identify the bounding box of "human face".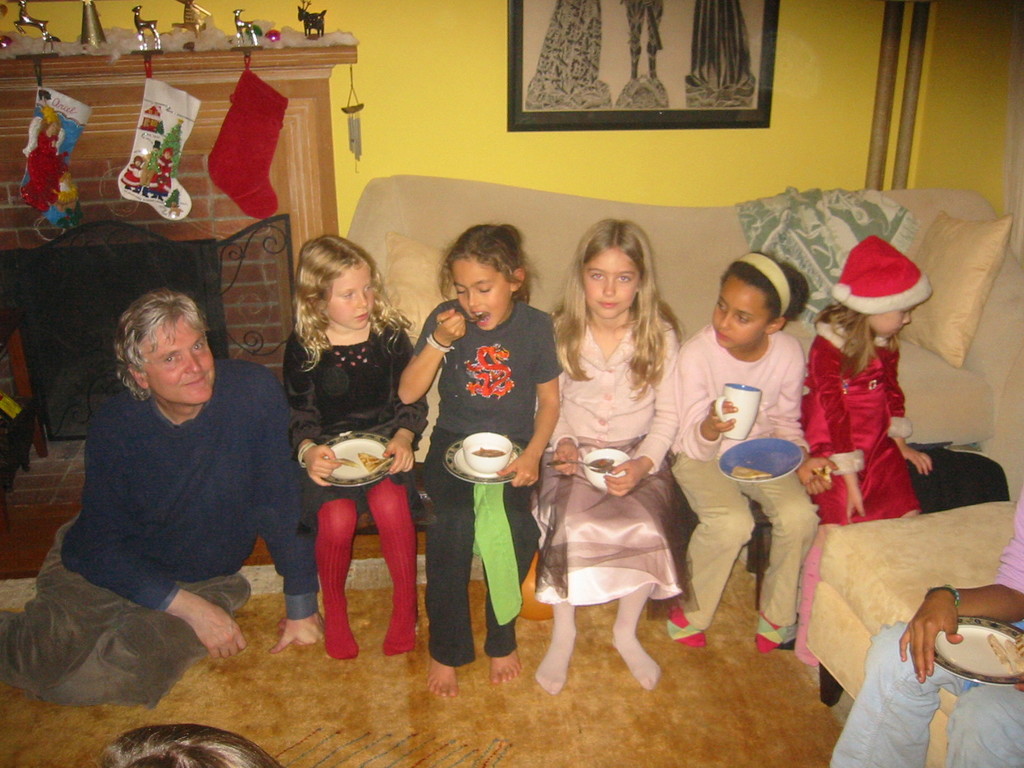
{"x1": 147, "y1": 322, "x2": 209, "y2": 404}.
